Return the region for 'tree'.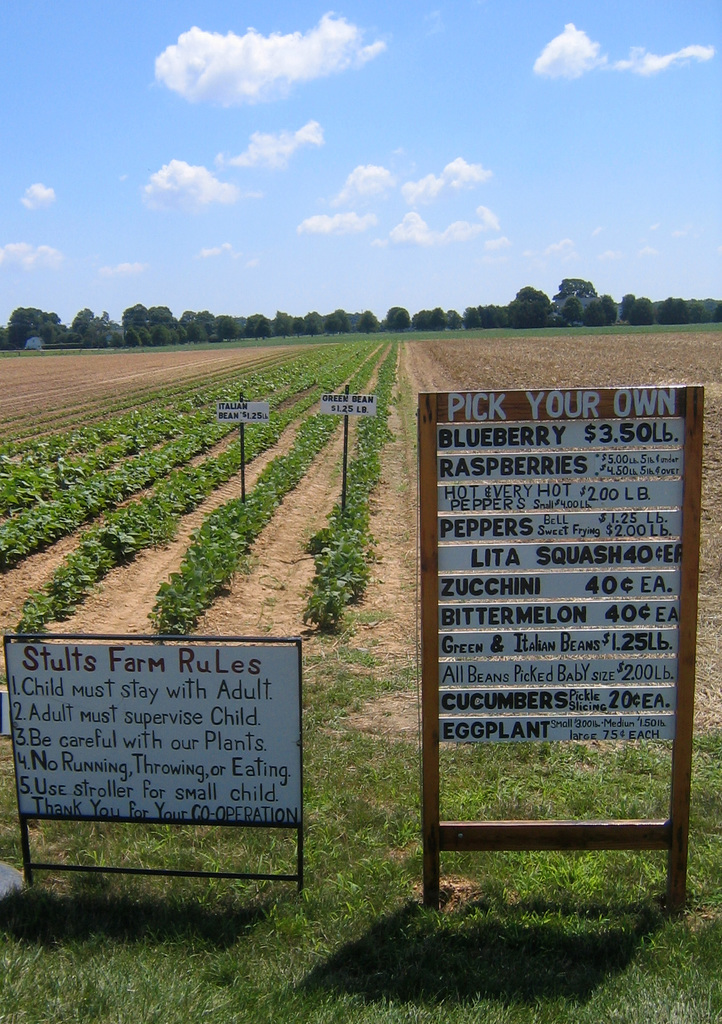
Rect(581, 298, 614, 326).
